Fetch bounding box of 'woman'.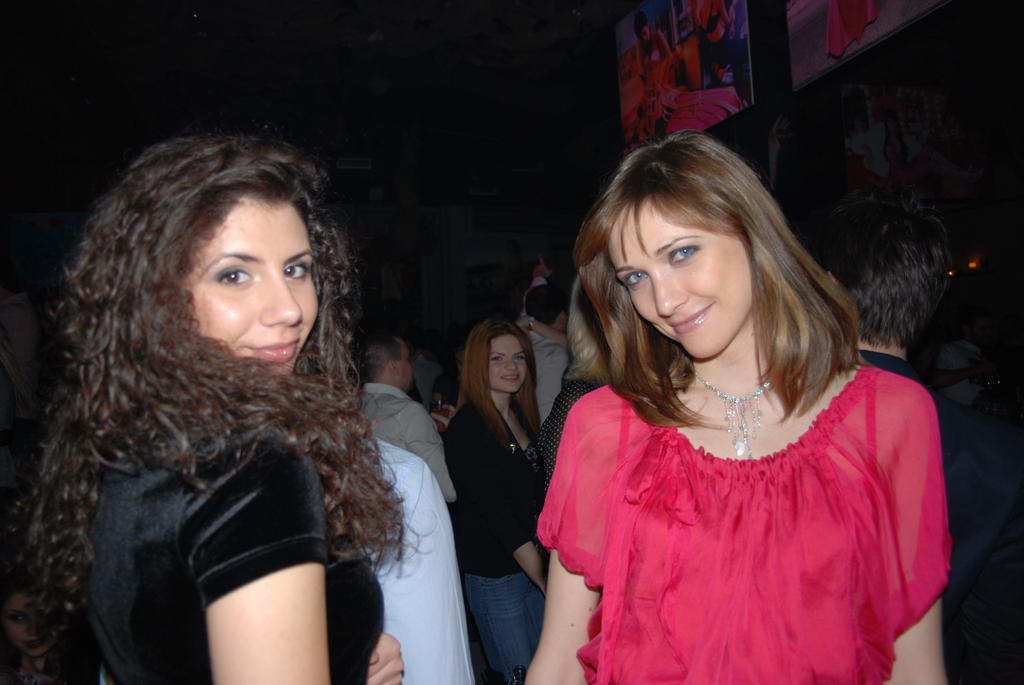
Bbox: {"x1": 444, "y1": 321, "x2": 551, "y2": 684}.
